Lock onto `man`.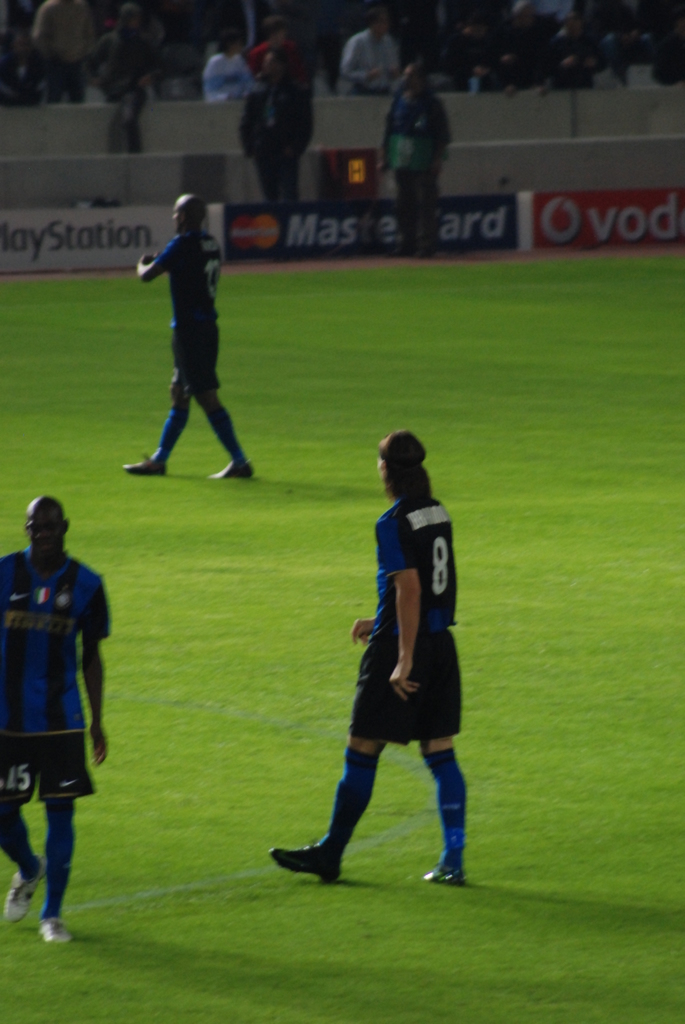
Locked: (left=129, top=162, right=255, bottom=493).
